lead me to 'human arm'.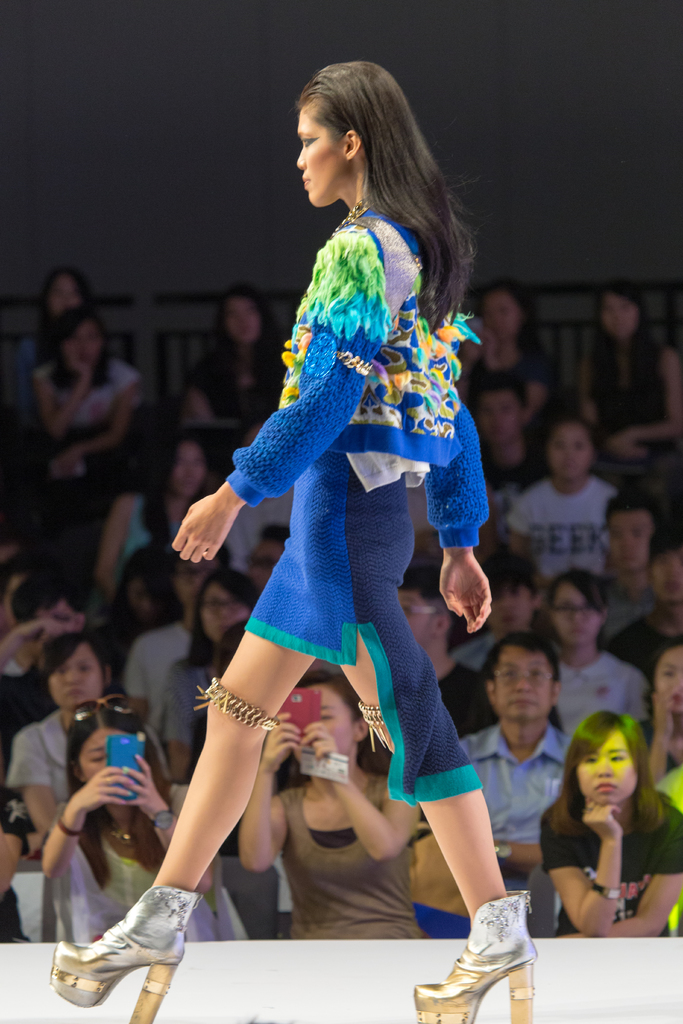
Lead to 174 230 395 563.
